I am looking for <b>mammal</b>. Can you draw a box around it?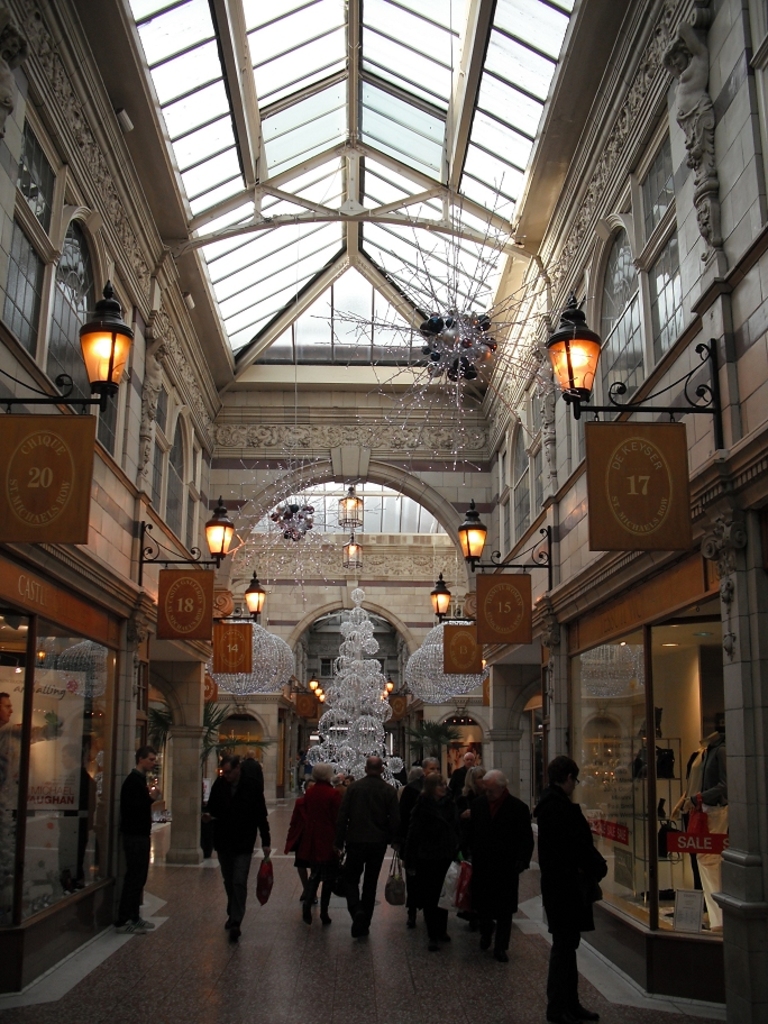
Sure, the bounding box is [460,768,534,953].
